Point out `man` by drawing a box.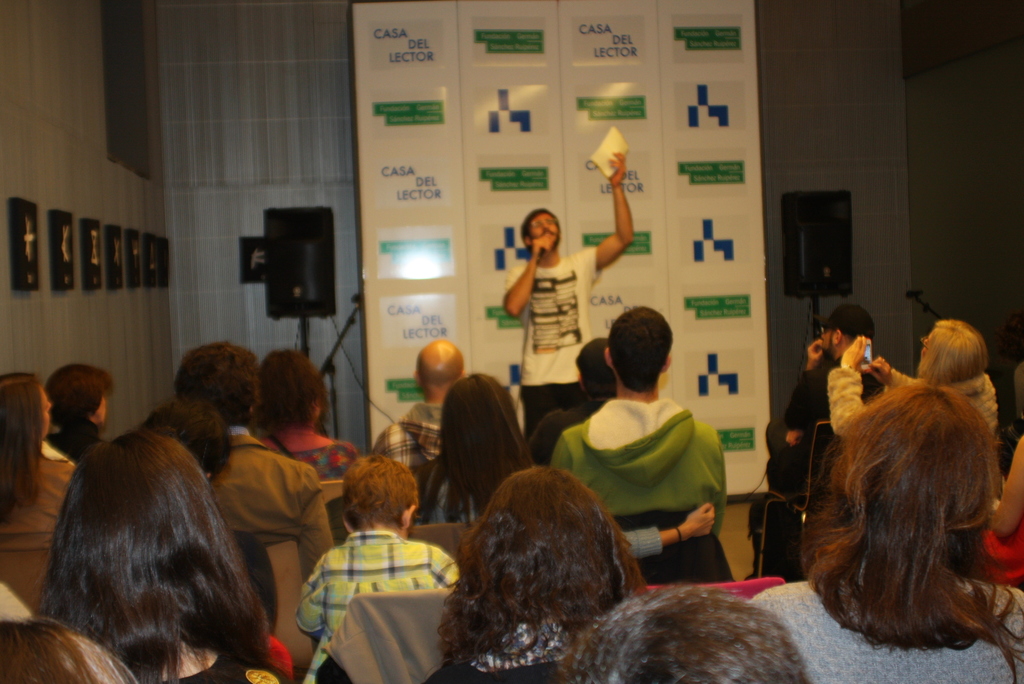
559:308:726:546.
